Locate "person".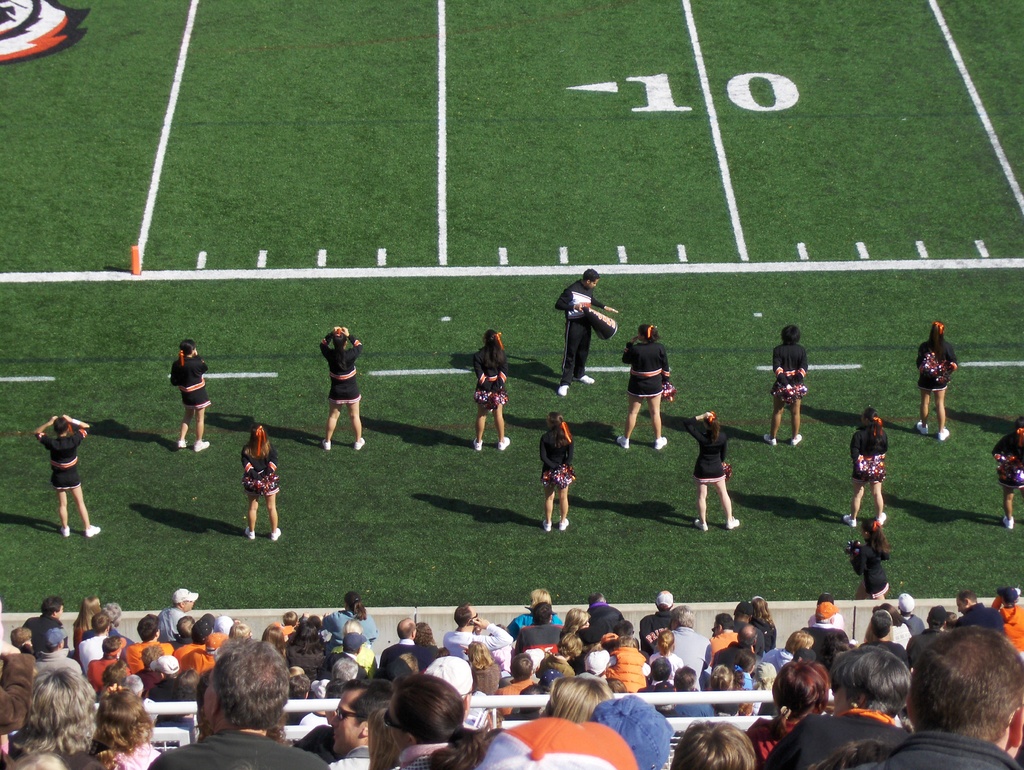
Bounding box: box=[29, 415, 99, 538].
